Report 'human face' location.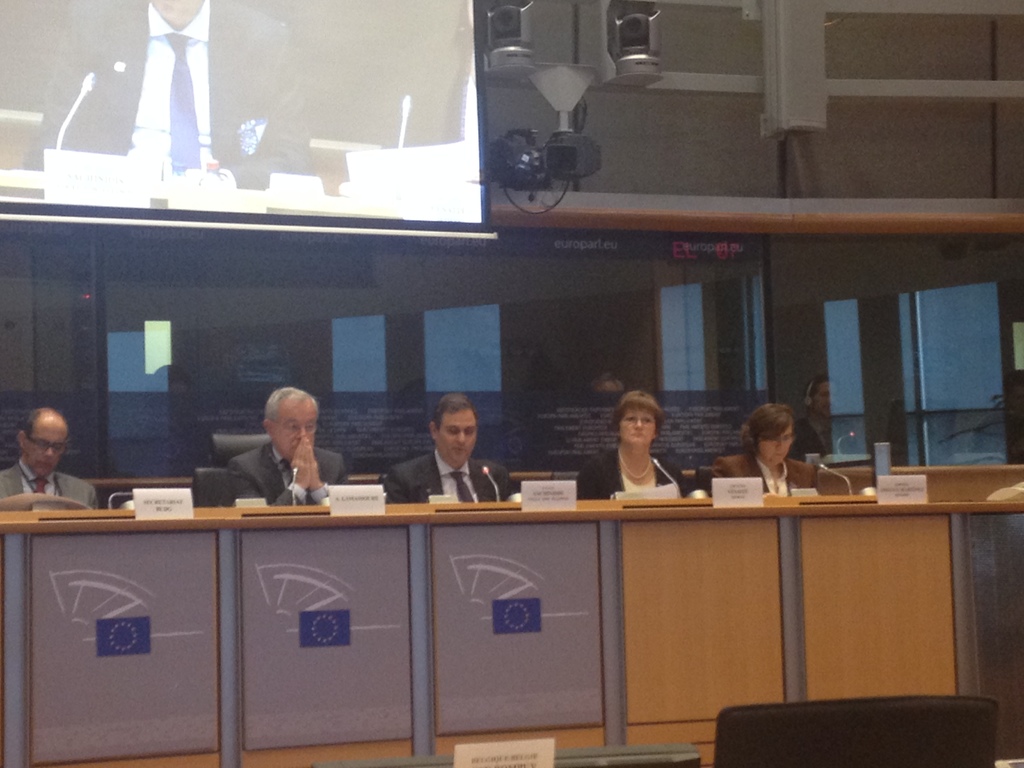
Report: Rect(815, 384, 830, 409).
